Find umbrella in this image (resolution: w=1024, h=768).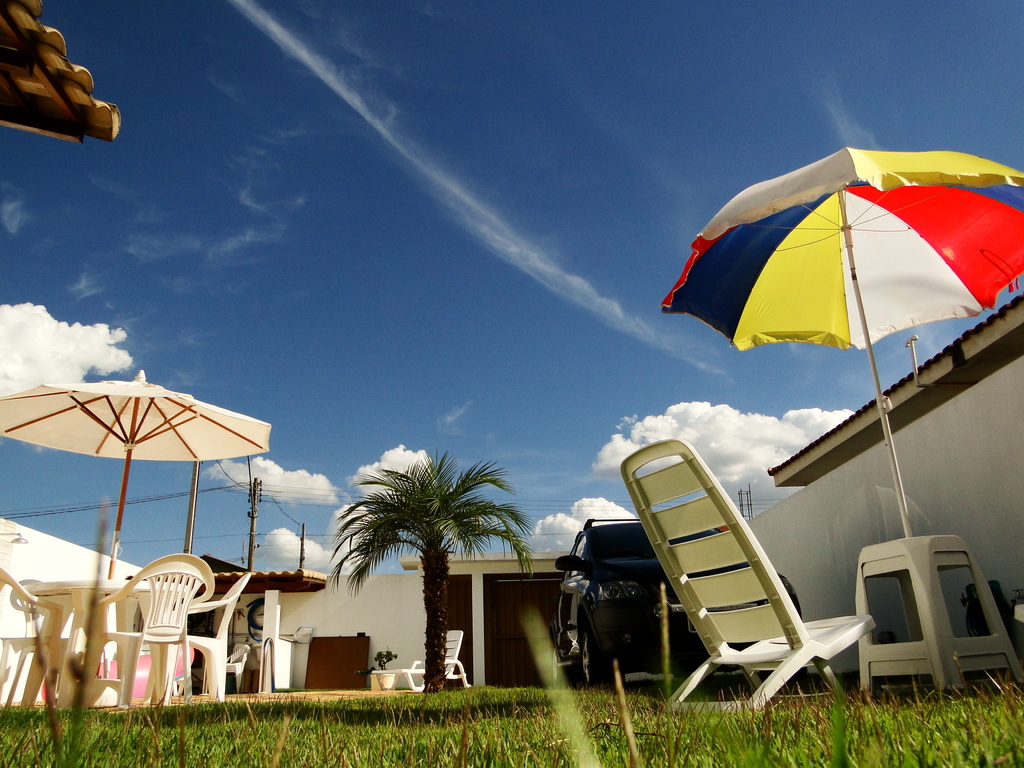
659:147:1023:538.
